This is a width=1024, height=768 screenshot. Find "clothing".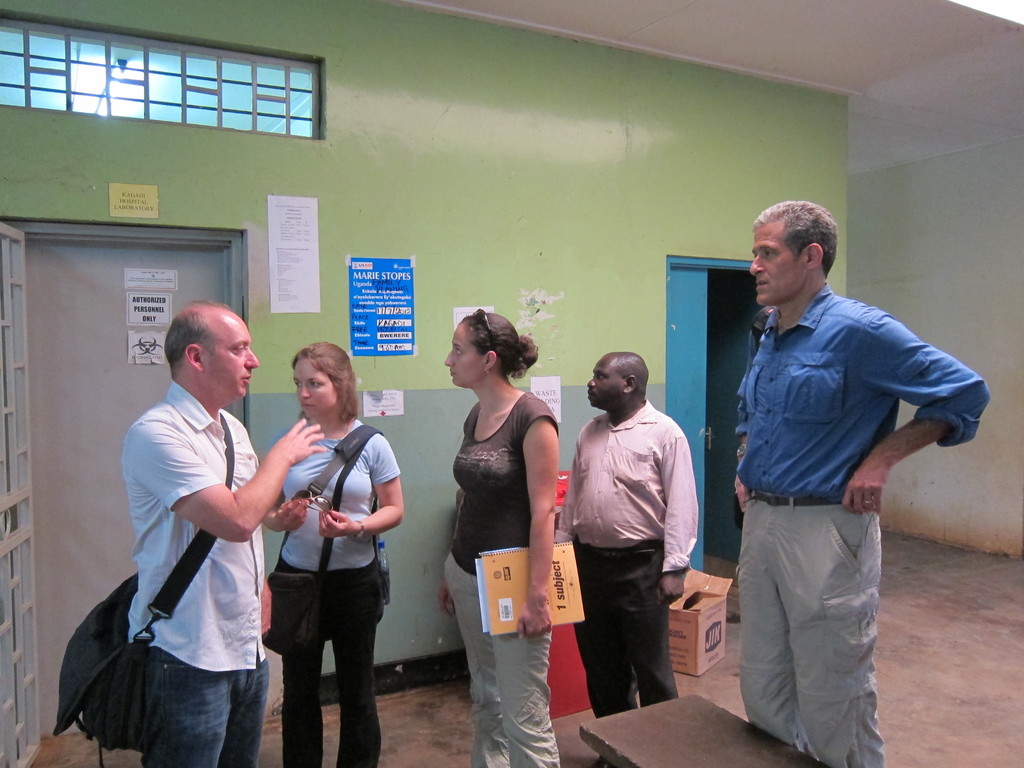
Bounding box: bbox=[120, 376, 269, 765].
